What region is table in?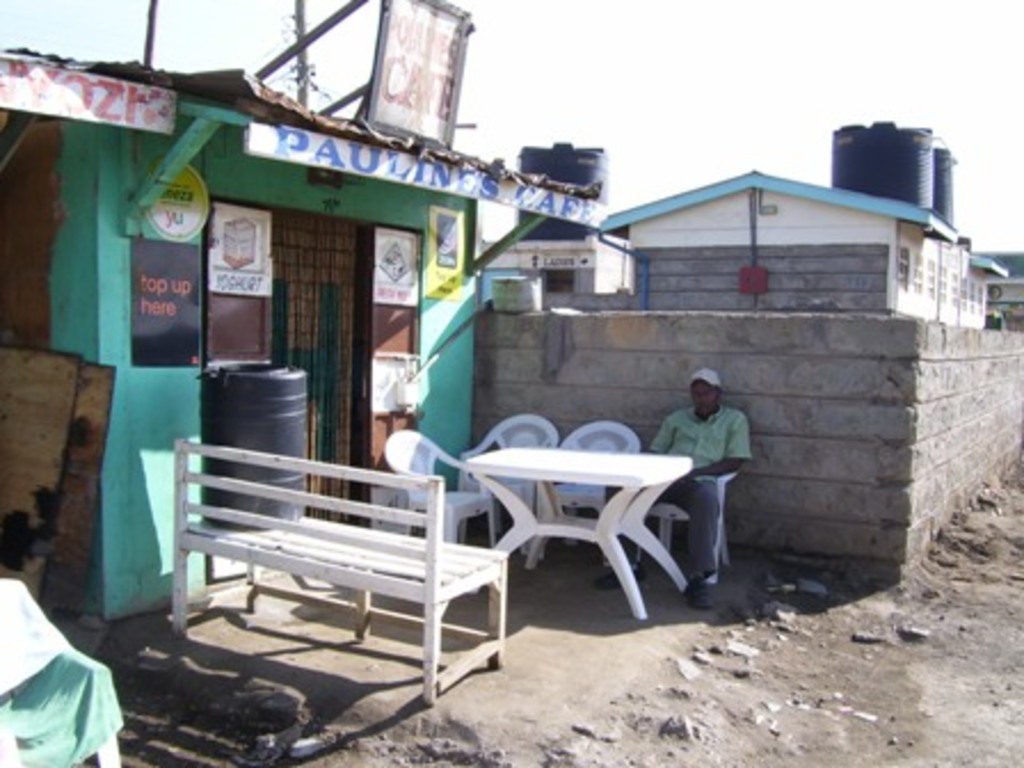
bbox(437, 437, 750, 633).
